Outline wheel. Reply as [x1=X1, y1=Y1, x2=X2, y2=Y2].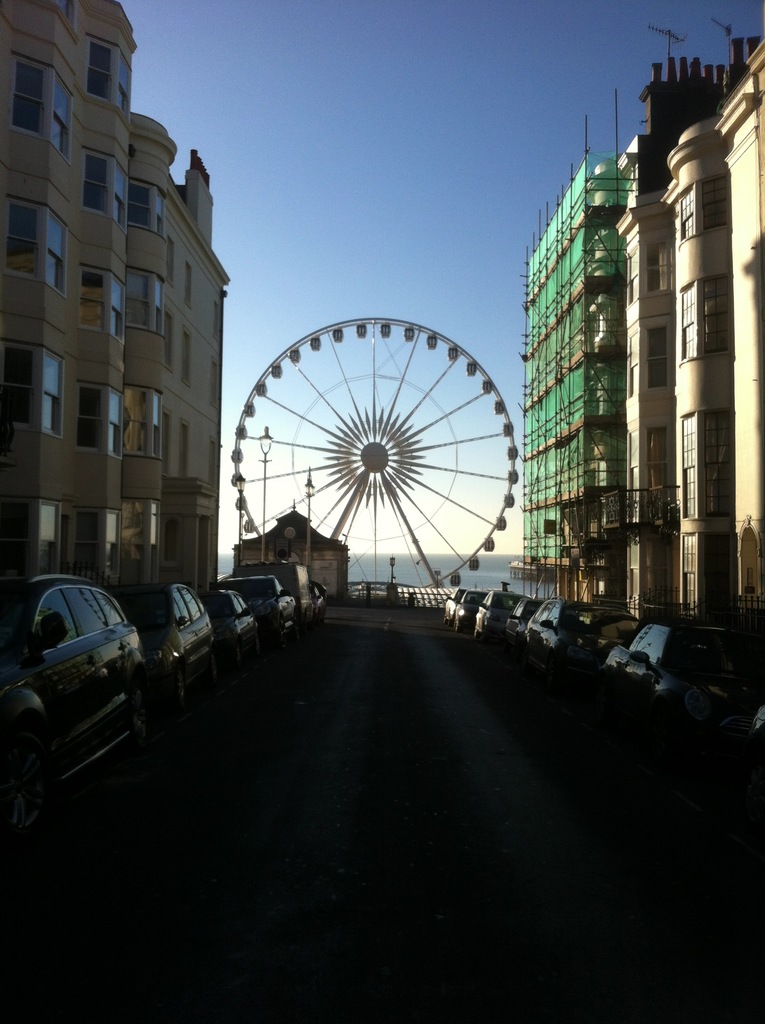
[x1=174, y1=669, x2=188, y2=700].
